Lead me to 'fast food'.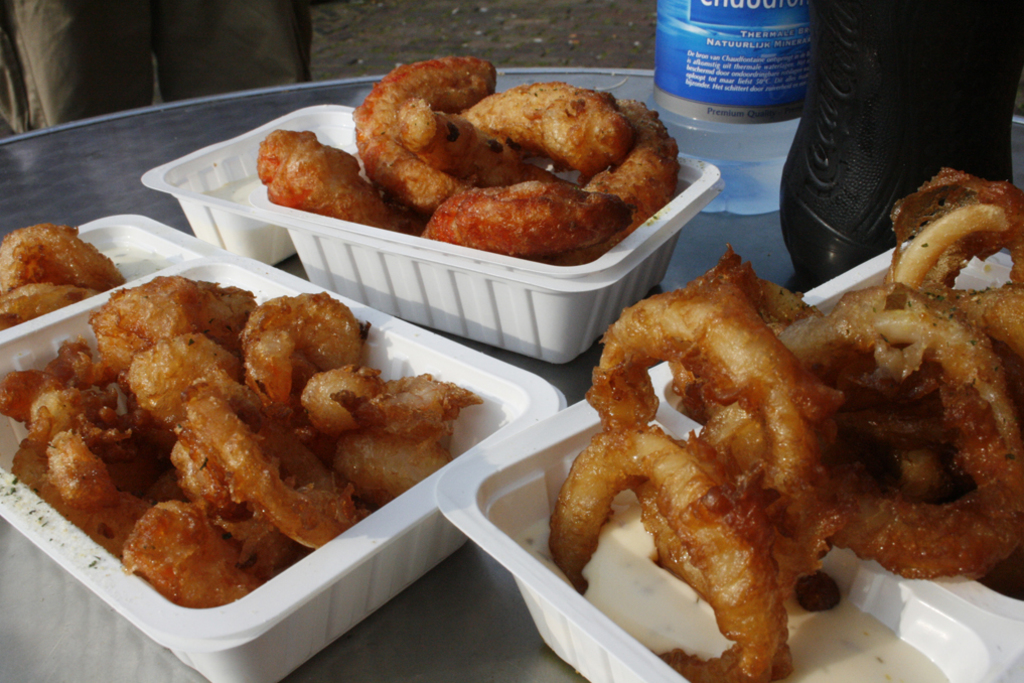
Lead to select_region(0, 283, 99, 326).
